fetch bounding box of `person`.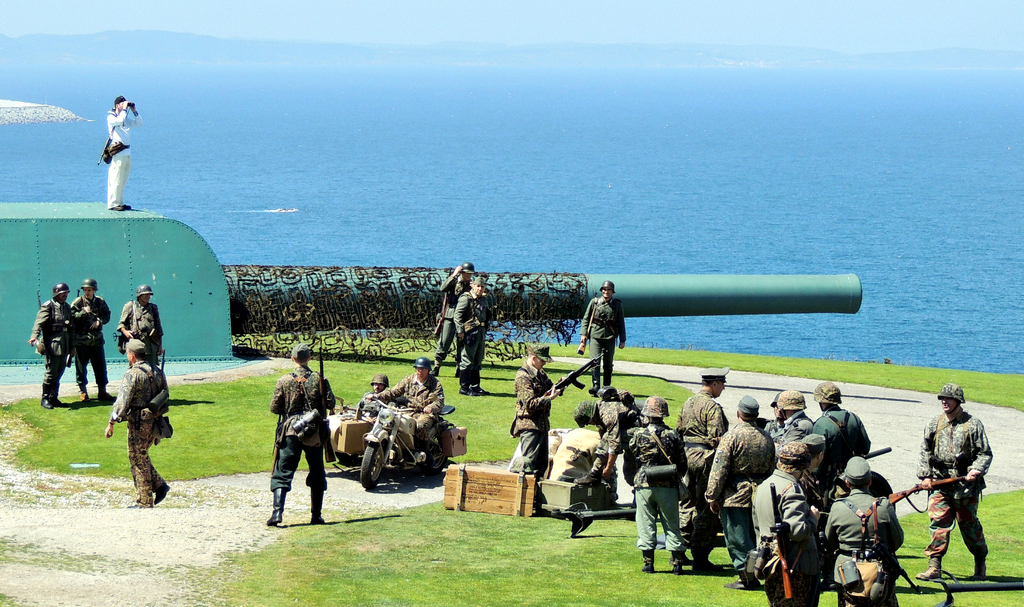
Bbox: (778,388,808,437).
